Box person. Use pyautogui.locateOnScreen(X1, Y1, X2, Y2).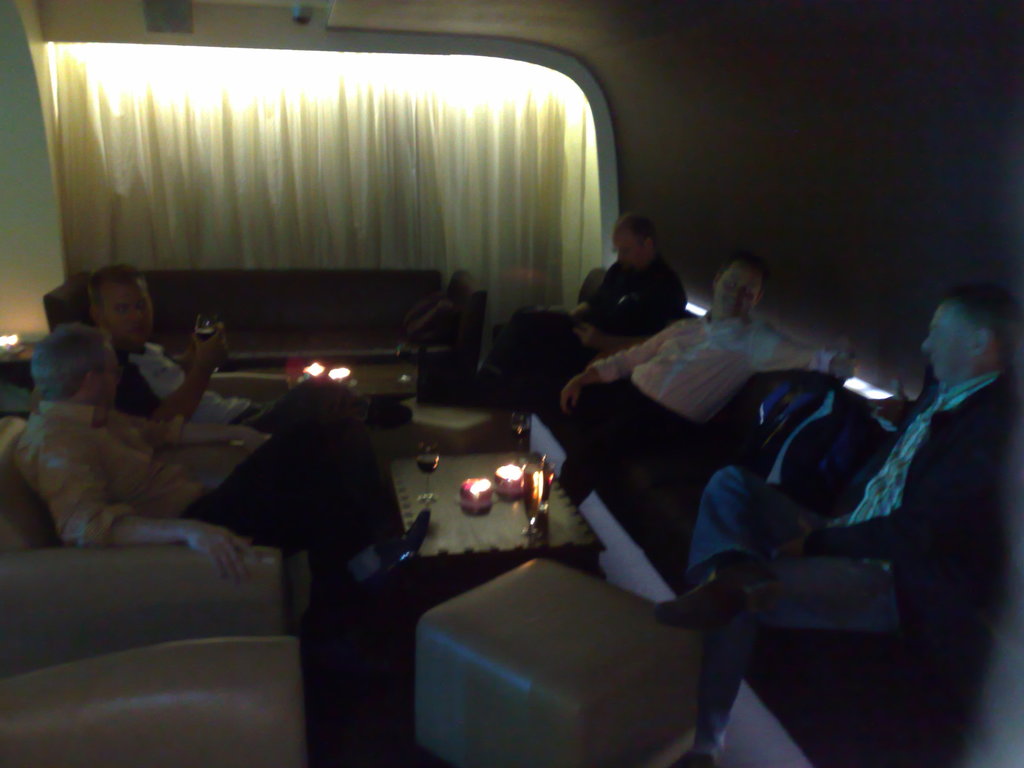
pyautogui.locateOnScreen(477, 207, 708, 429).
